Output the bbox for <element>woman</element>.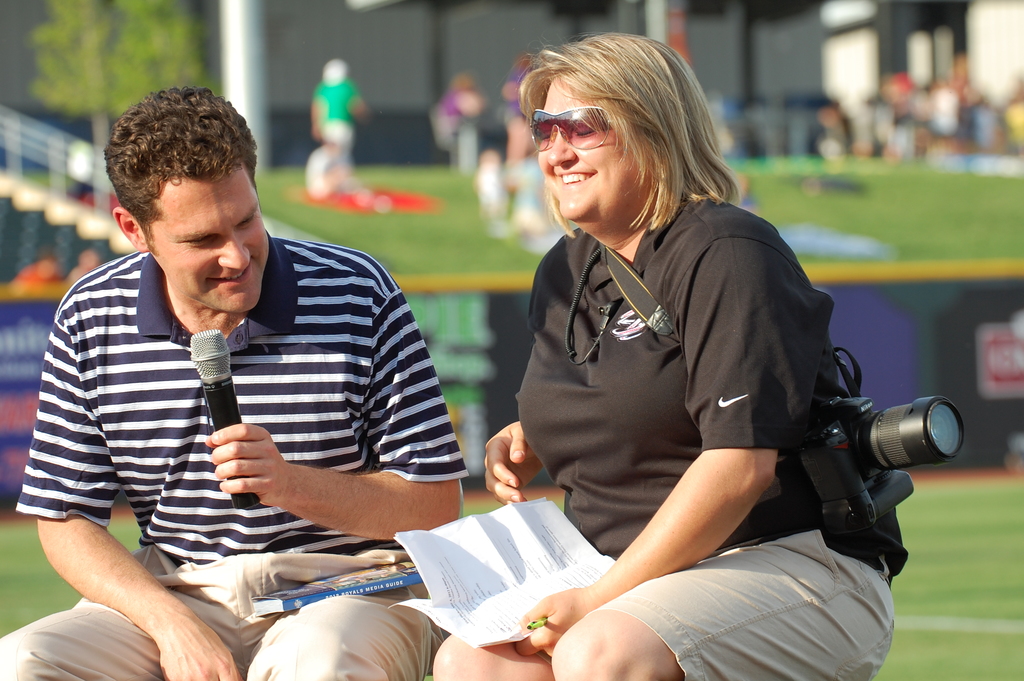
detection(456, 47, 905, 666).
